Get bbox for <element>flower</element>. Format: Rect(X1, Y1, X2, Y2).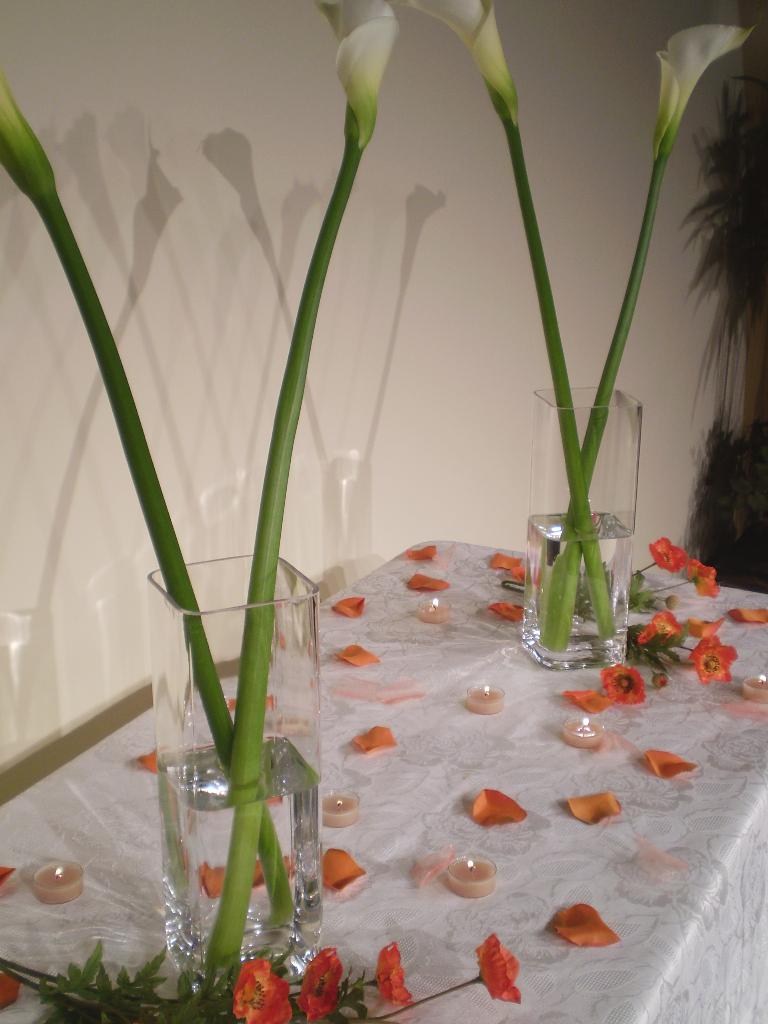
Rect(651, 538, 684, 573).
